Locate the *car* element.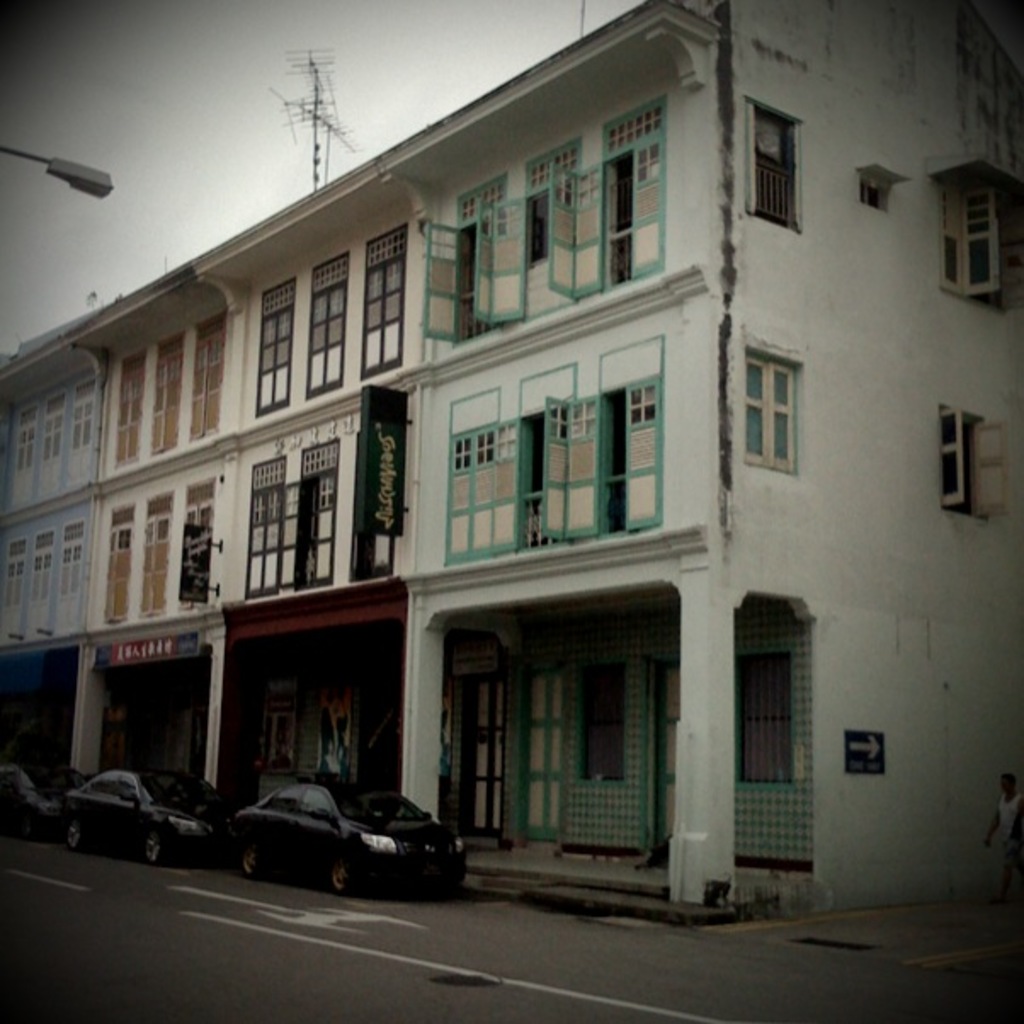
Element bbox: 0/760/87/844.
